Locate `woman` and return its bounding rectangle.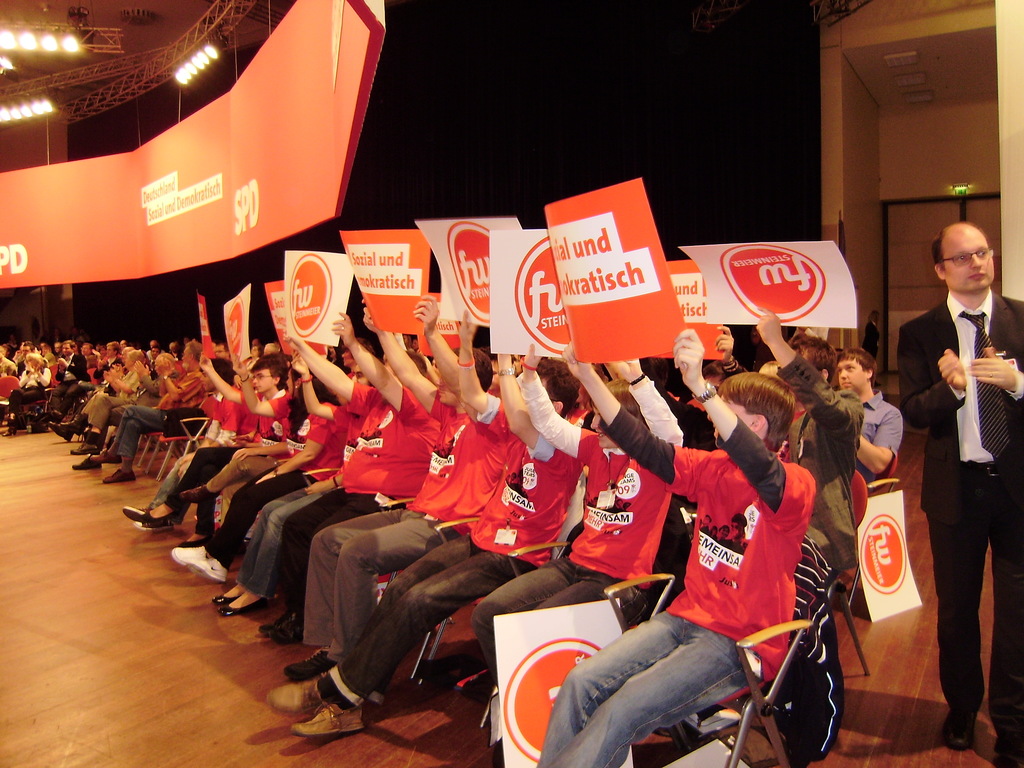
bbox=(0, 353, 54, 437).
